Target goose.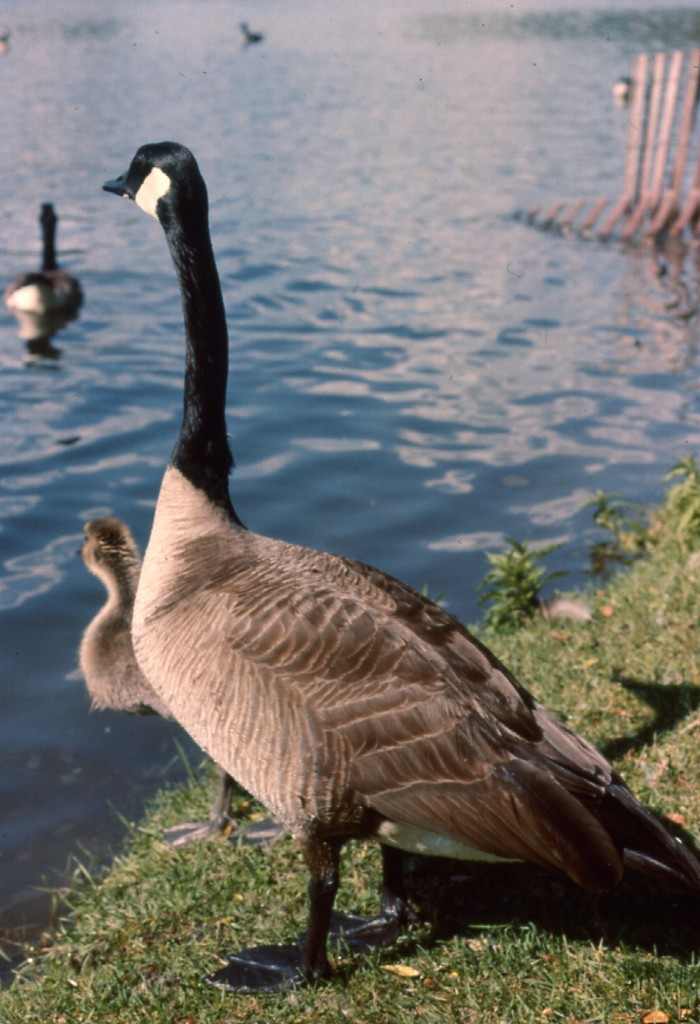
Target region: locate(97, 136, 699, 993).
